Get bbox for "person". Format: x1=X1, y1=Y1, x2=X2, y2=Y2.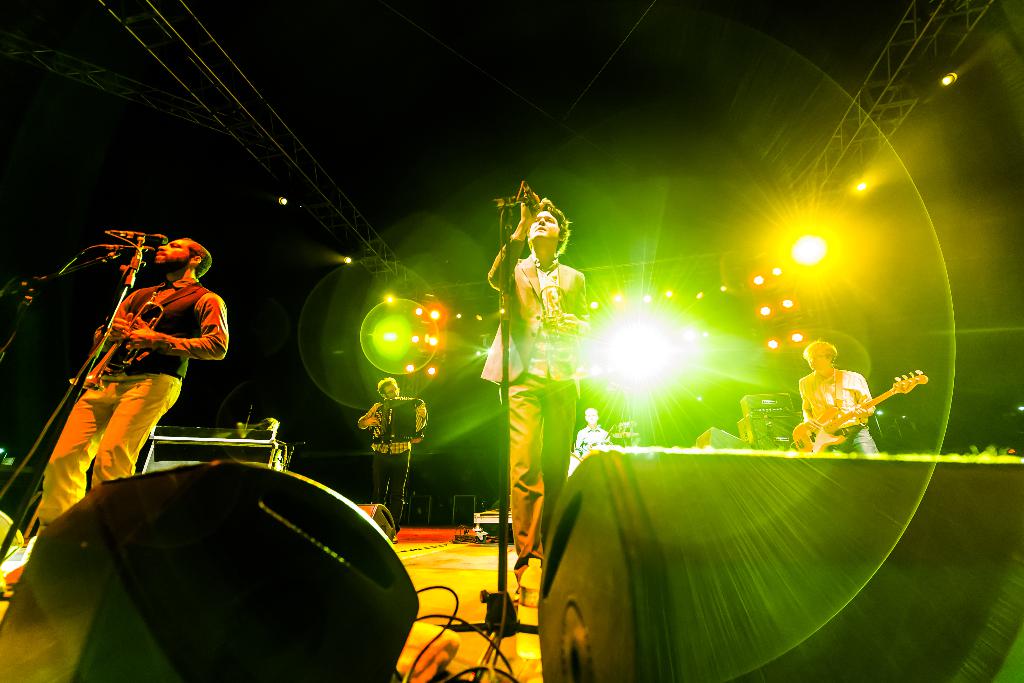
x1=481, y1=188, x2=598, y2=604.
